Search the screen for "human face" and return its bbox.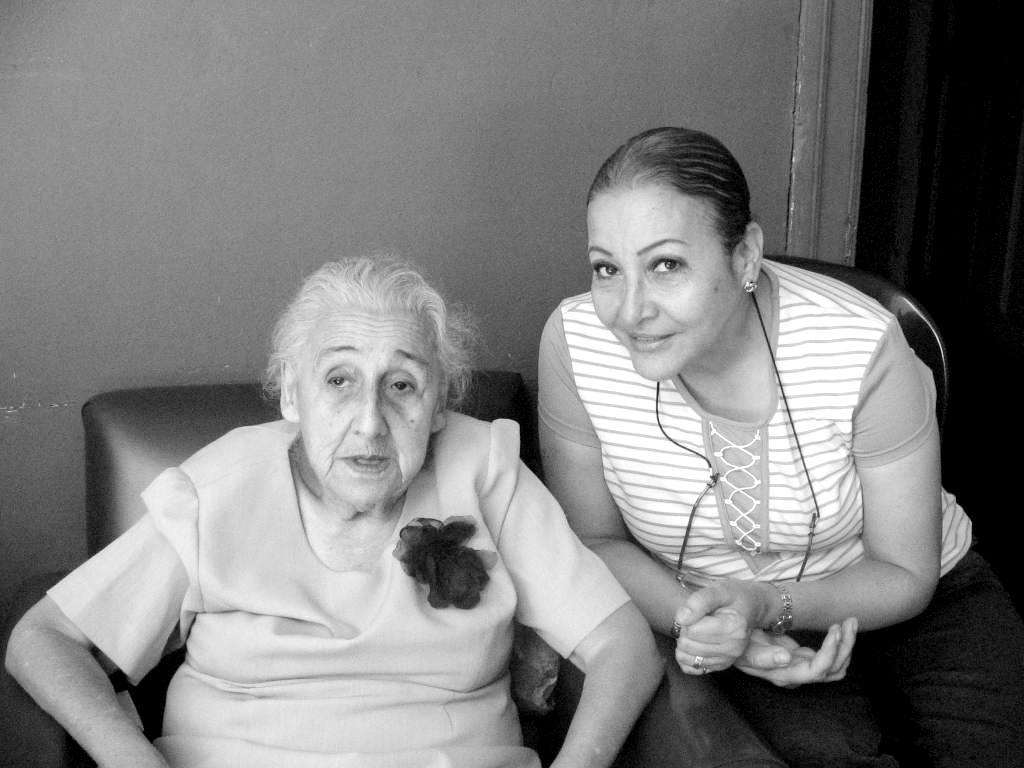
Found: 590,187,740,381.
